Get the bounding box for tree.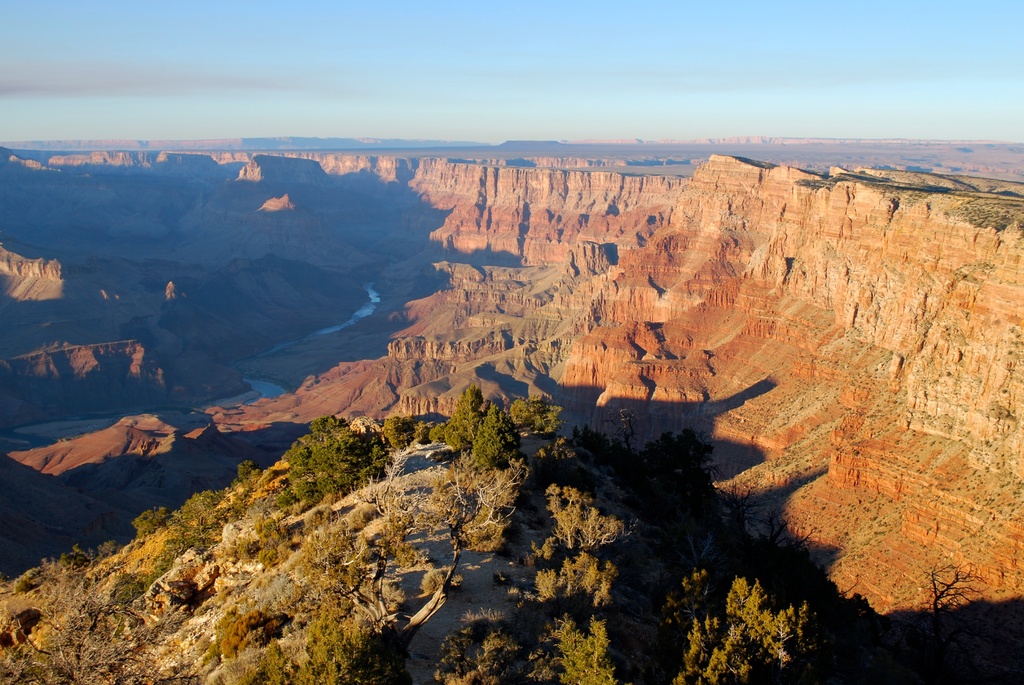
select_region(528, 611, 618, 684).
